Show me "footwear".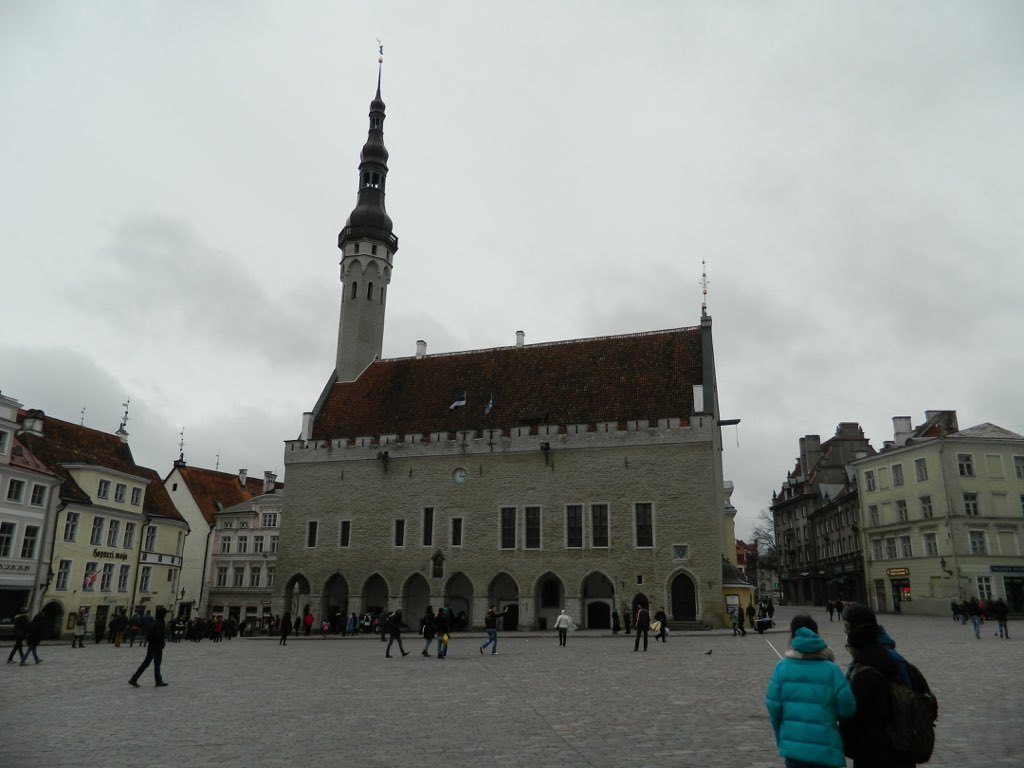
"footwear" is here: 490/647/499/656.
